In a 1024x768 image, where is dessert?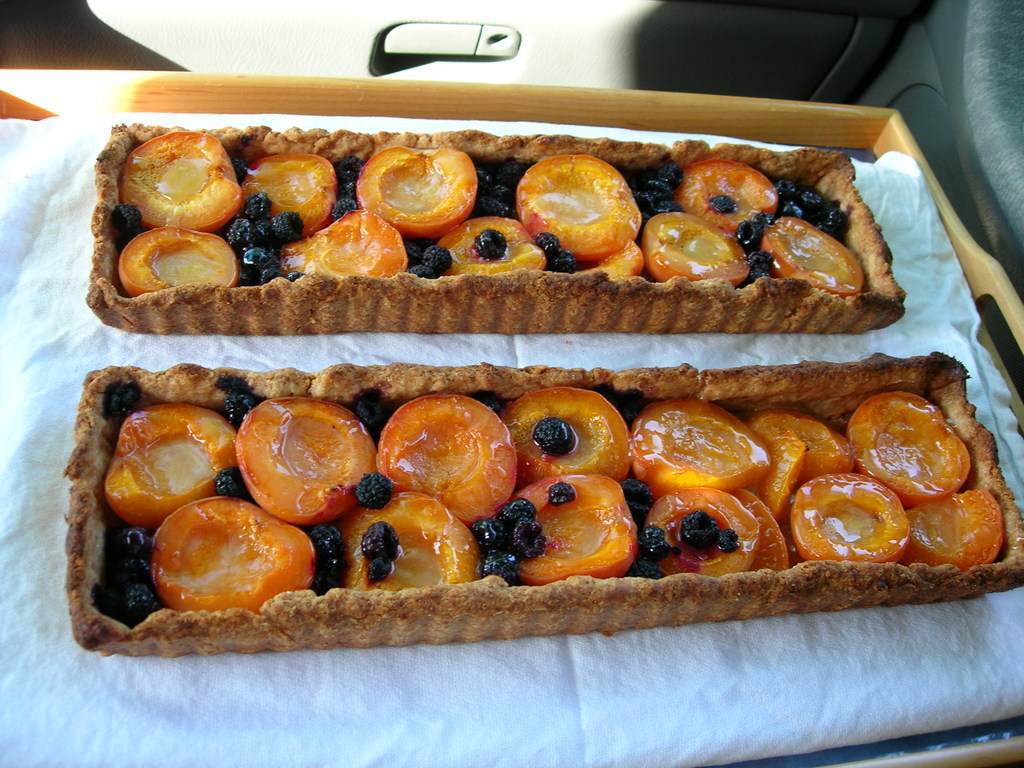
(x1=115, y1=207, x2=148, y2=246).
